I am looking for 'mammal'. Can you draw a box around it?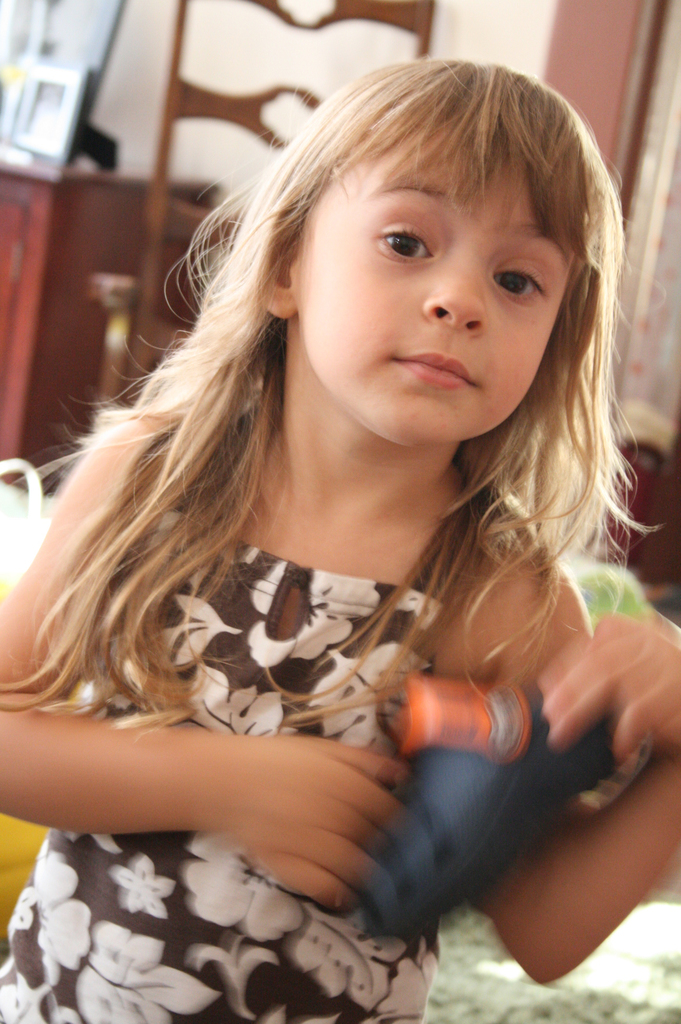
Sure, the bounding box is [x1=0, y1=47, x2=680, y2=1023].
